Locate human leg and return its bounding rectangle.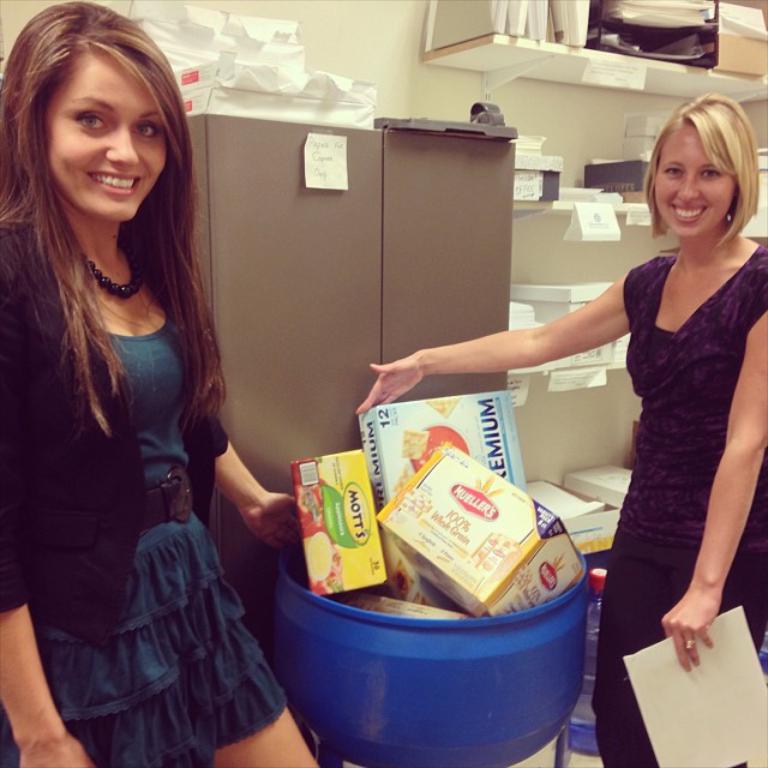
region(193, 540, 320, 767).
